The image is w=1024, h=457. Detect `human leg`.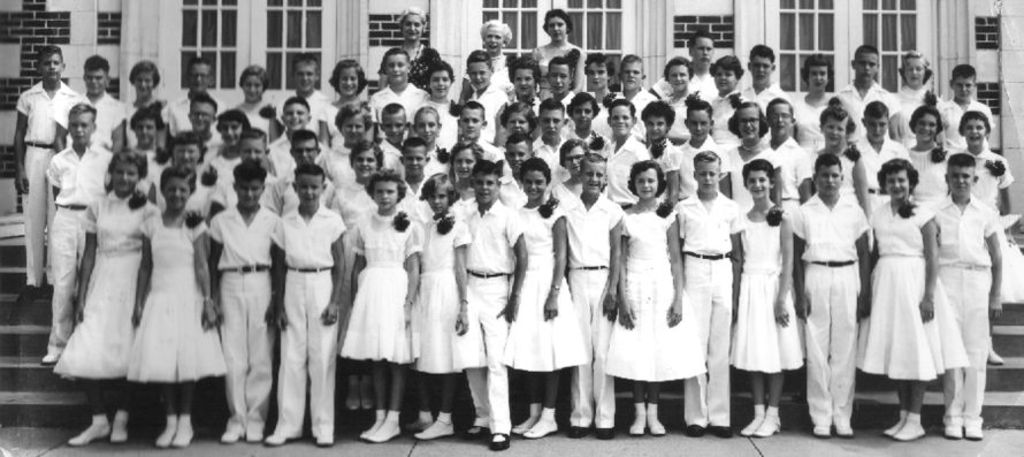
Detection: rect(899, 380, 925, 439).
